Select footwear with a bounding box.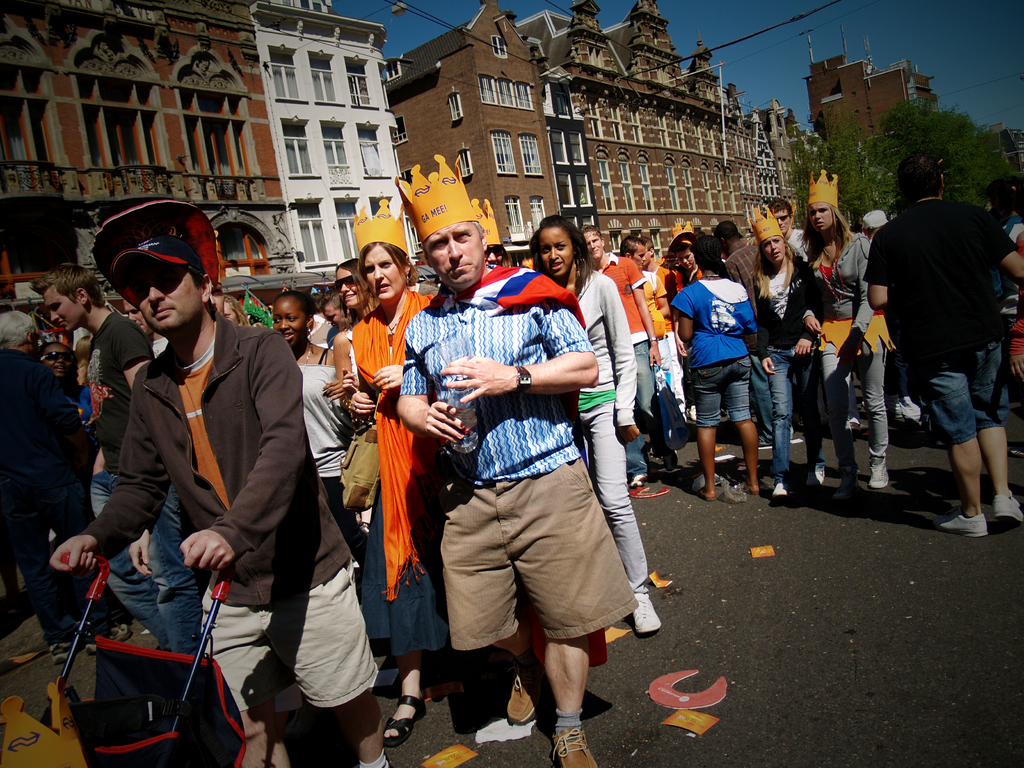
box(381, 696, 429, 744).
